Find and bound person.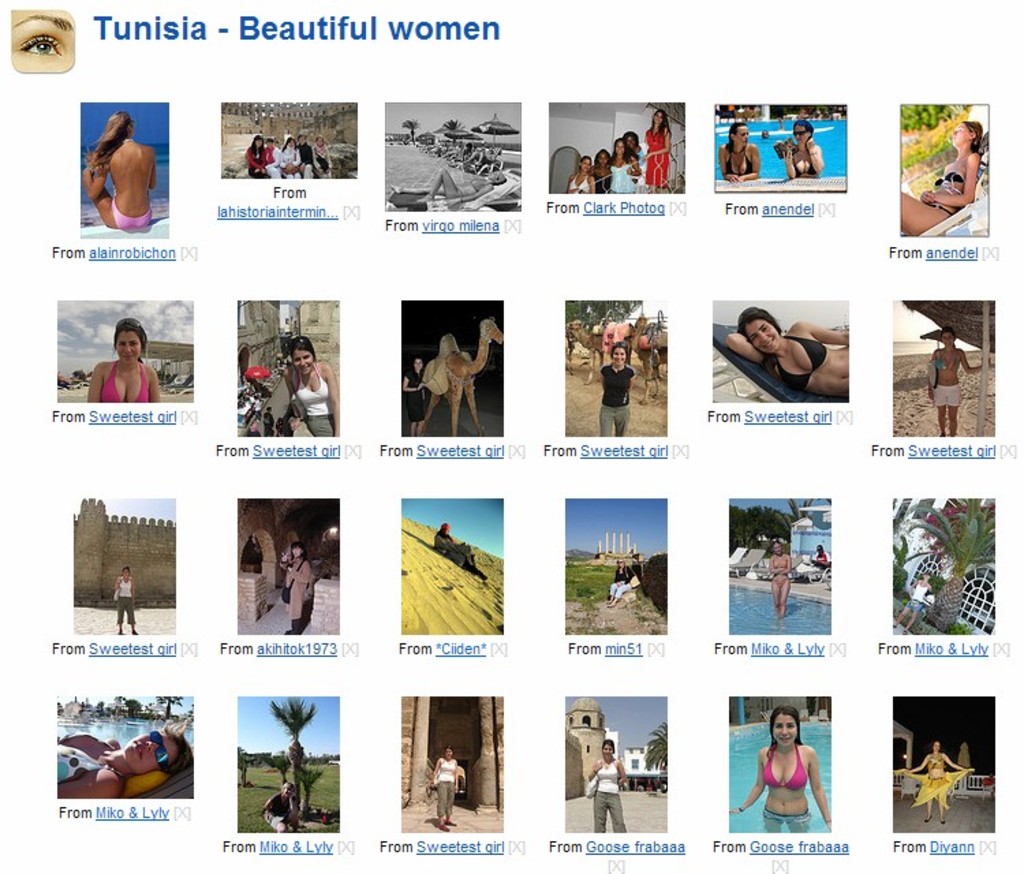
Bound: region(406, 359, 430, 437).
